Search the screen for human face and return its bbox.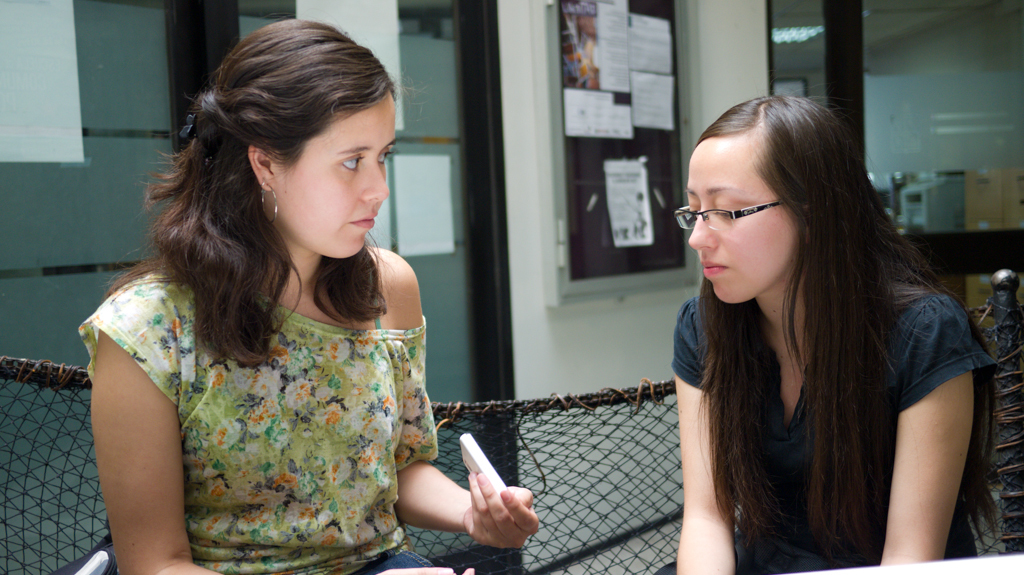
Found: x1=274 y1=93 x2=397 y2=263.
